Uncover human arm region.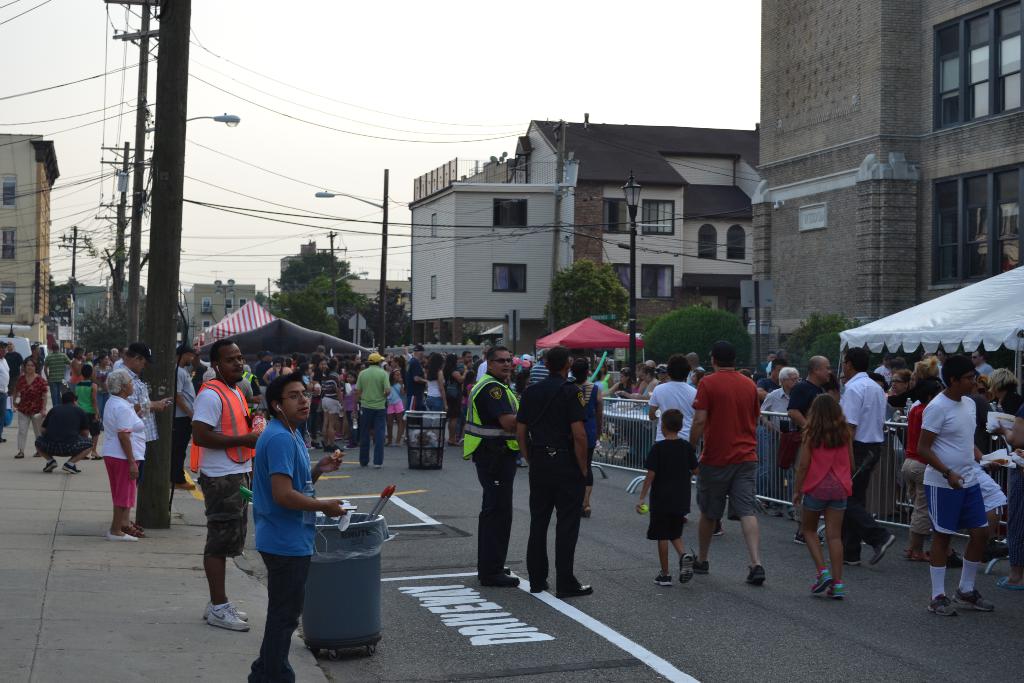
Uncovered: select_region(312, 454, 349, 483).
